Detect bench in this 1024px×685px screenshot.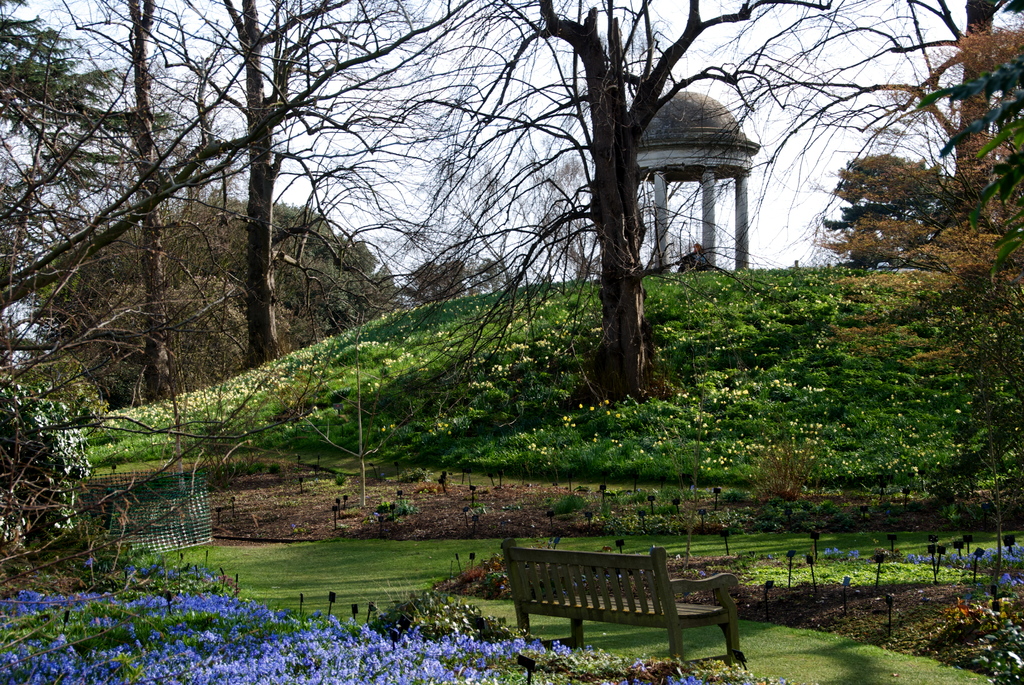
Detection: region(497, 544, 760, 668).
